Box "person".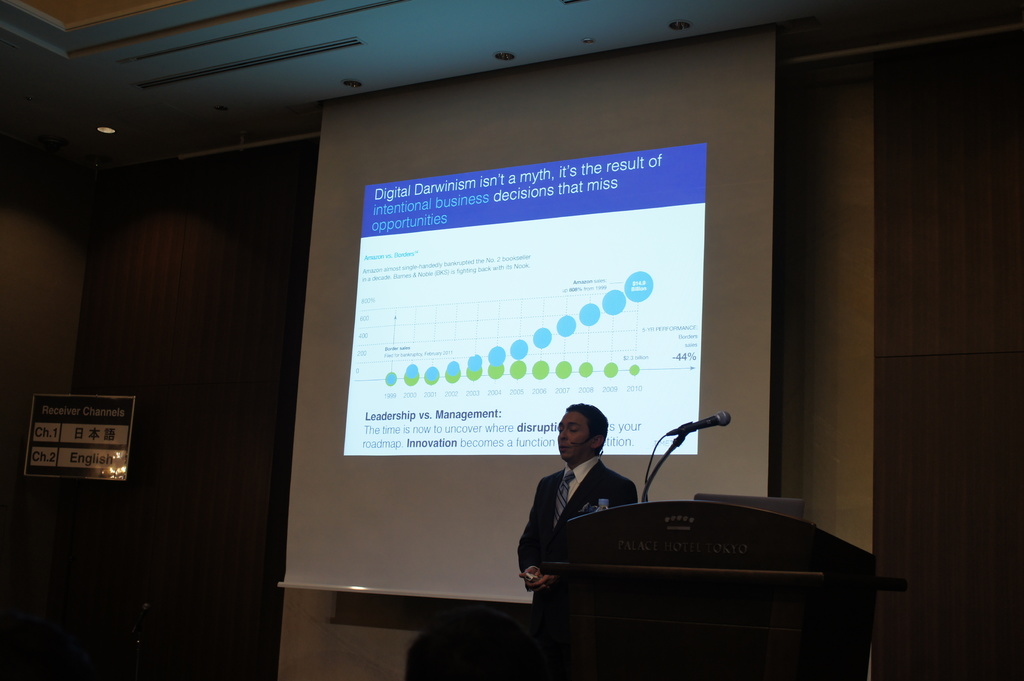
l=404, t=613, r=594, b=680.
